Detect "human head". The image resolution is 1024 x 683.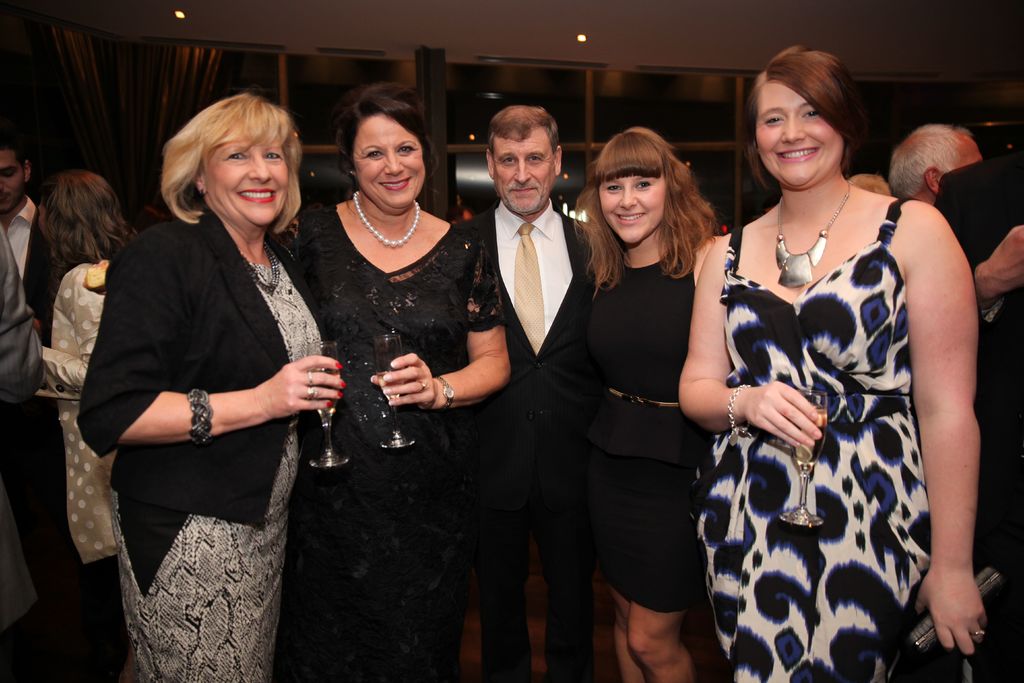
(left=0, top=136, right=34, bottom=215).
